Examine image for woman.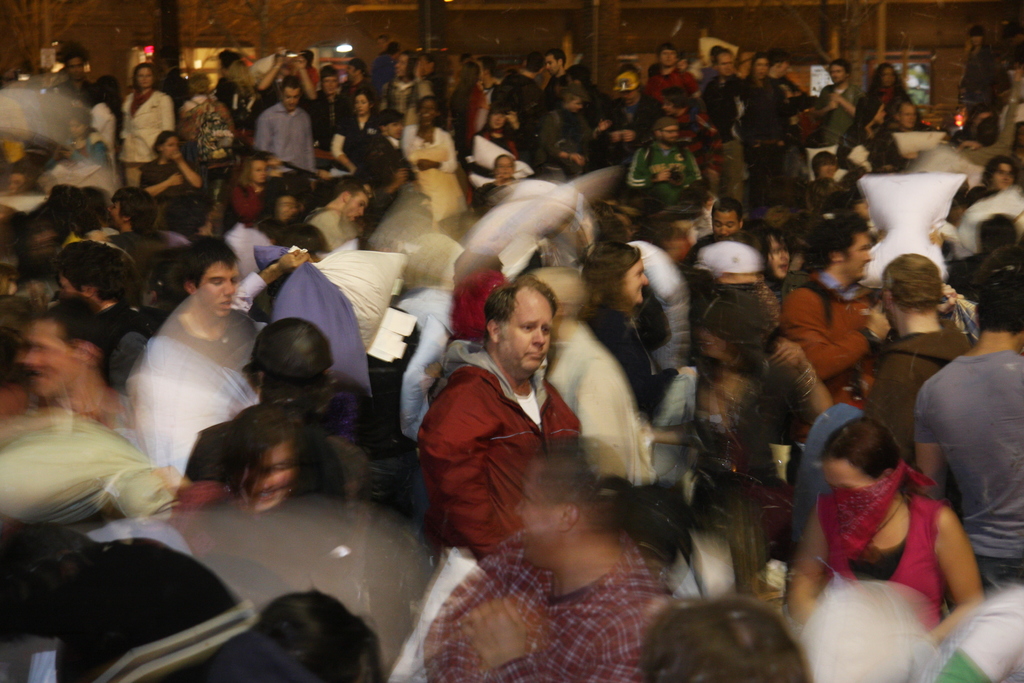
Examination result: detection(788, 412, 977, 661).
